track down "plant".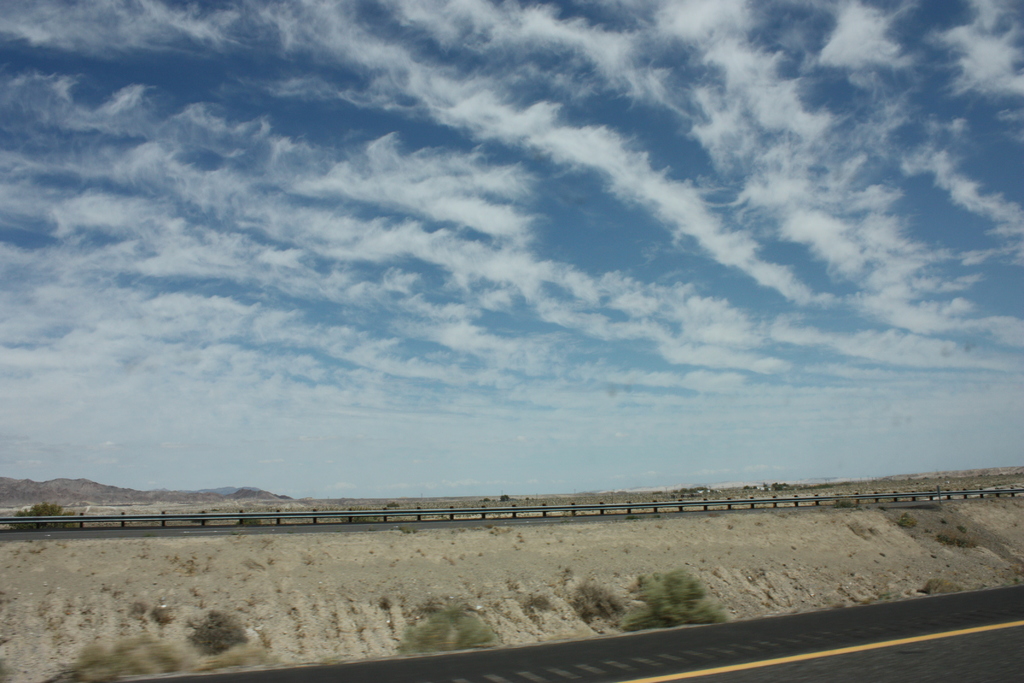
Tracked to [left=231, top=518, right=273, bottom=528].
